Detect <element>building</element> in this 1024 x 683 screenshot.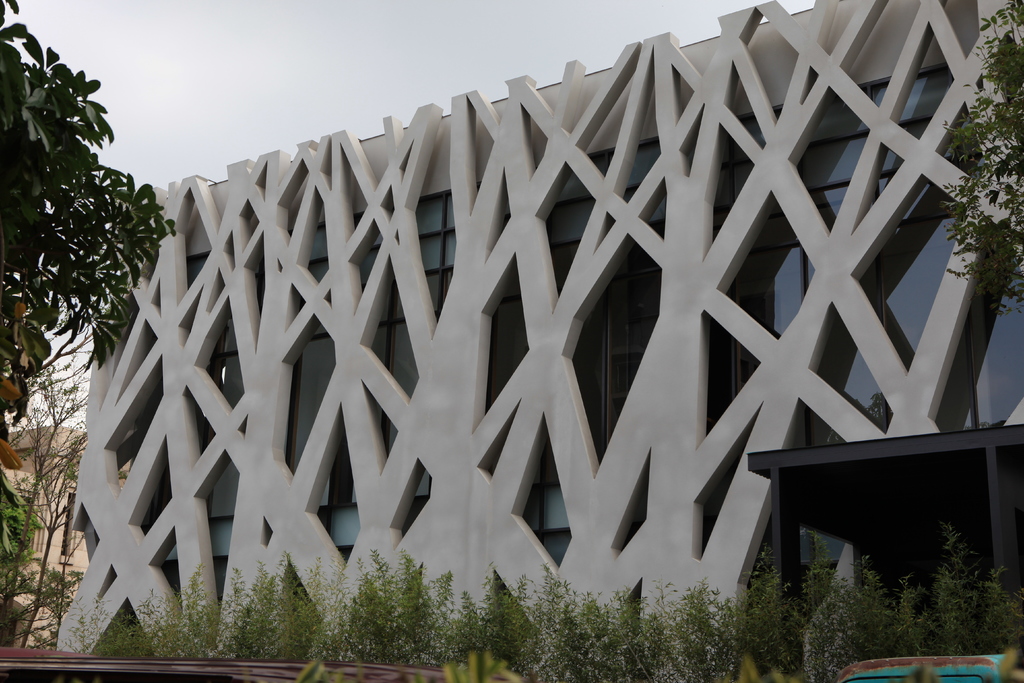
Detection: detection(48, 0, 1023, 655).
